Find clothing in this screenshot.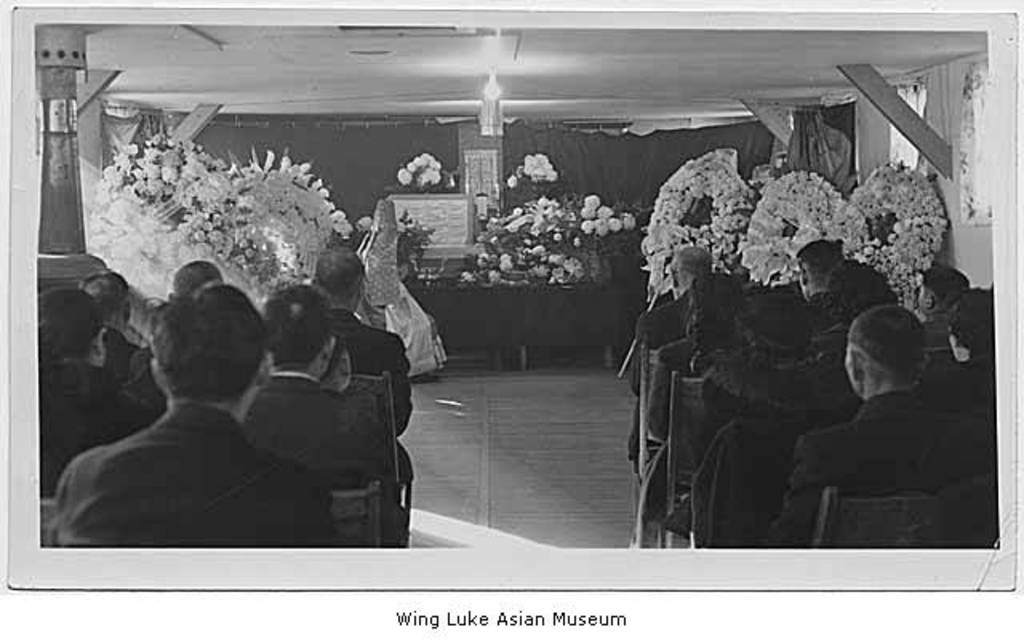
The bounding box for clothing is box(237, 363, 400, 545).
